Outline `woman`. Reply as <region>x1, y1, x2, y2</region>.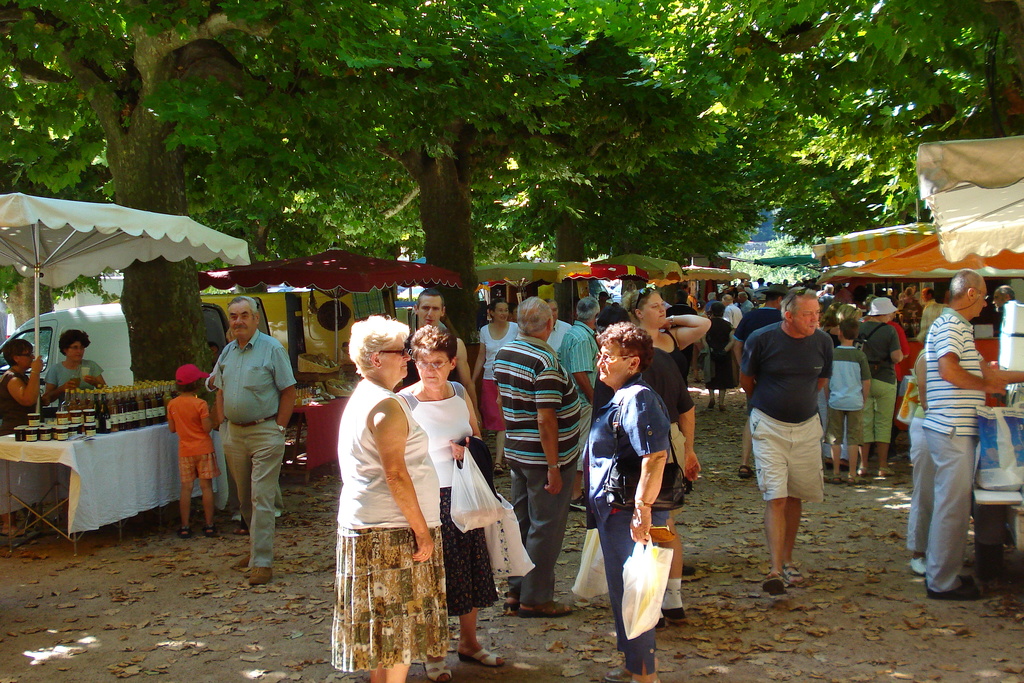
<region>900, 284, 920, 309</region>.
